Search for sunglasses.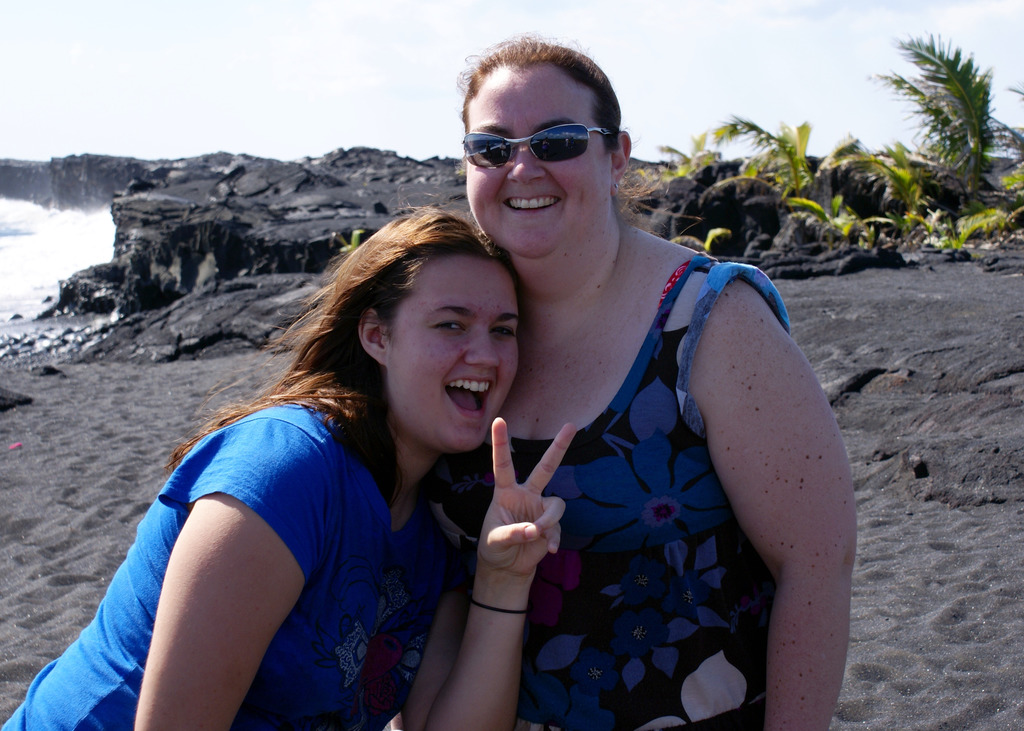
Found at region(461, 122, 611, 166).
